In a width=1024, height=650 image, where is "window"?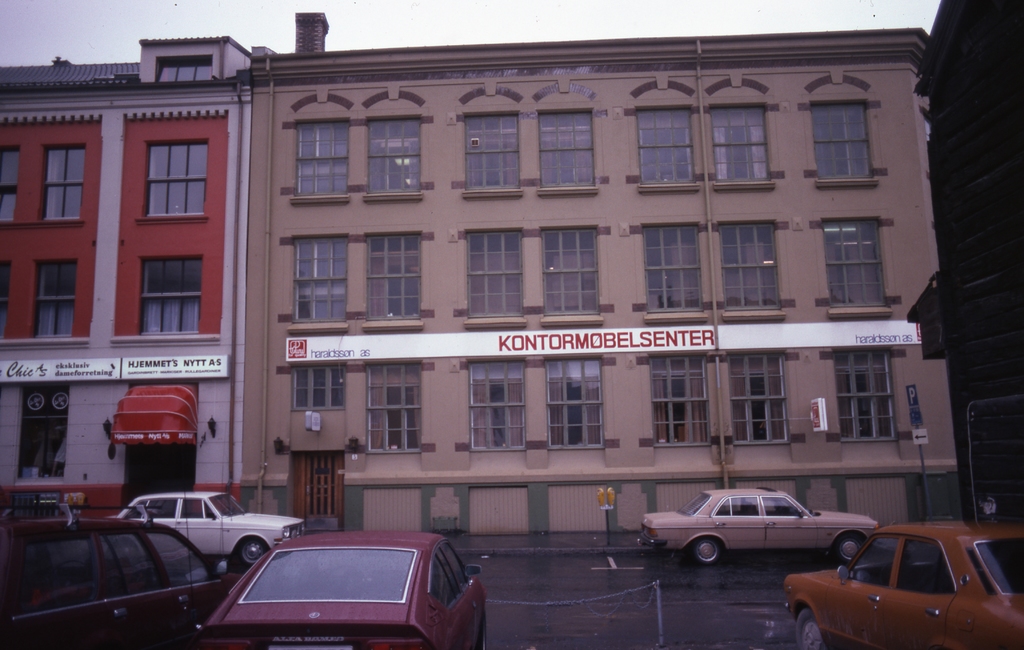
Rect(459, 232, 525, 318).
